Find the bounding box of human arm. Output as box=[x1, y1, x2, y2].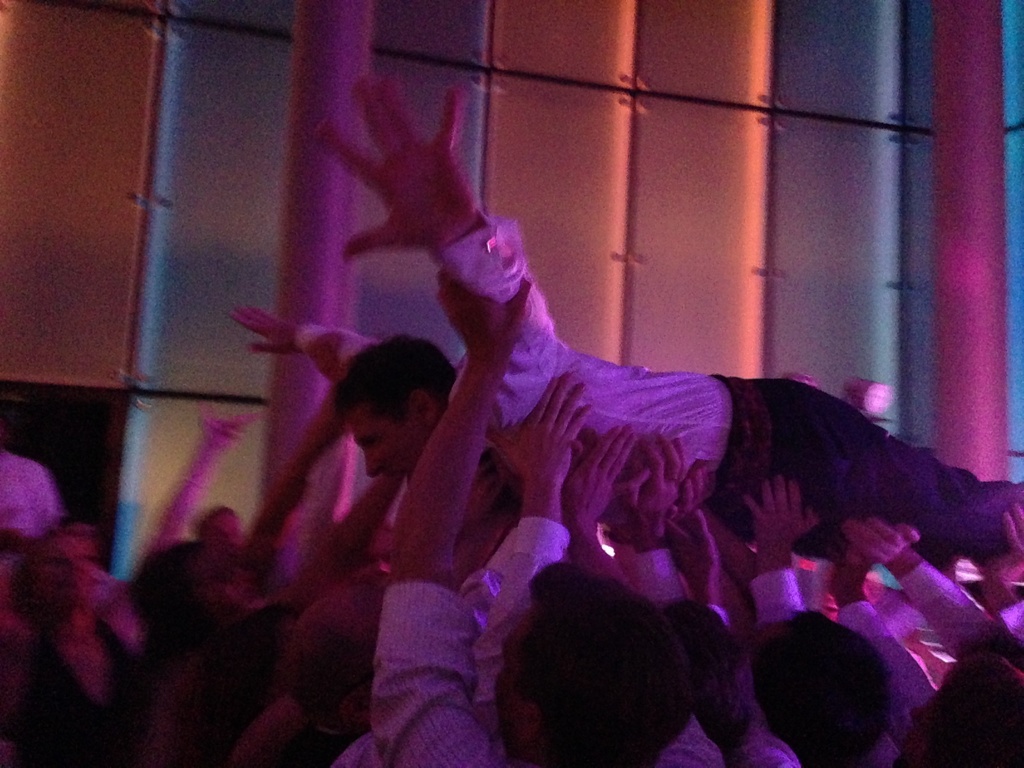
box=[561, 418, 648, 590].
